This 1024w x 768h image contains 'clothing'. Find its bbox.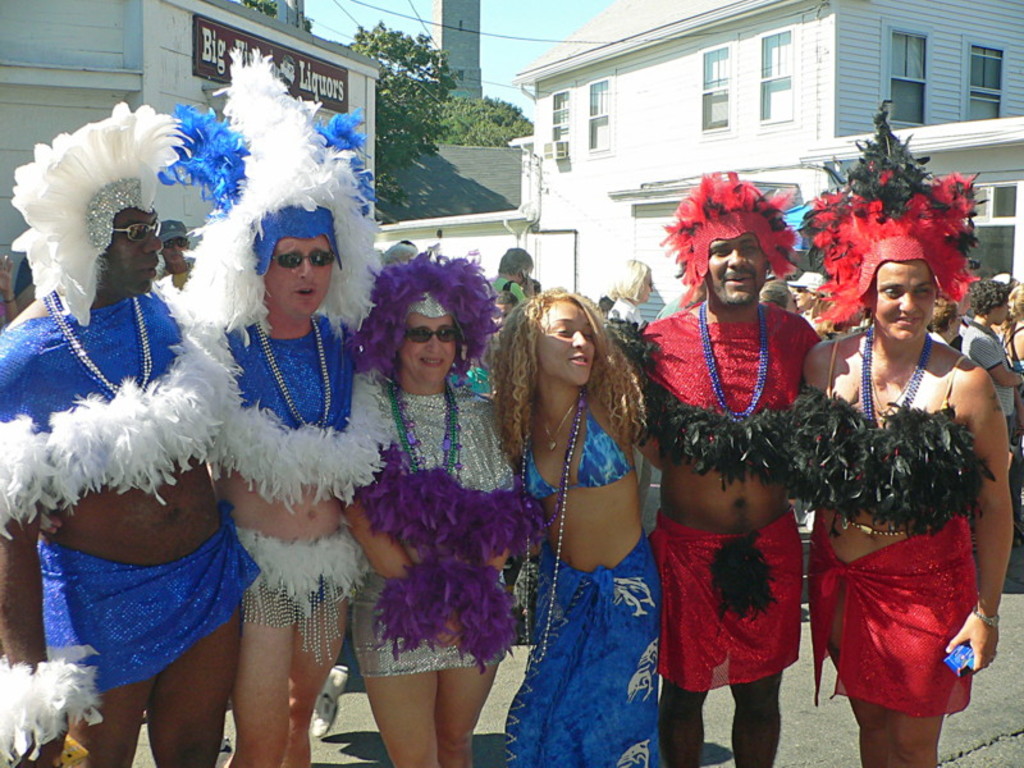
[506,526,660,767].
